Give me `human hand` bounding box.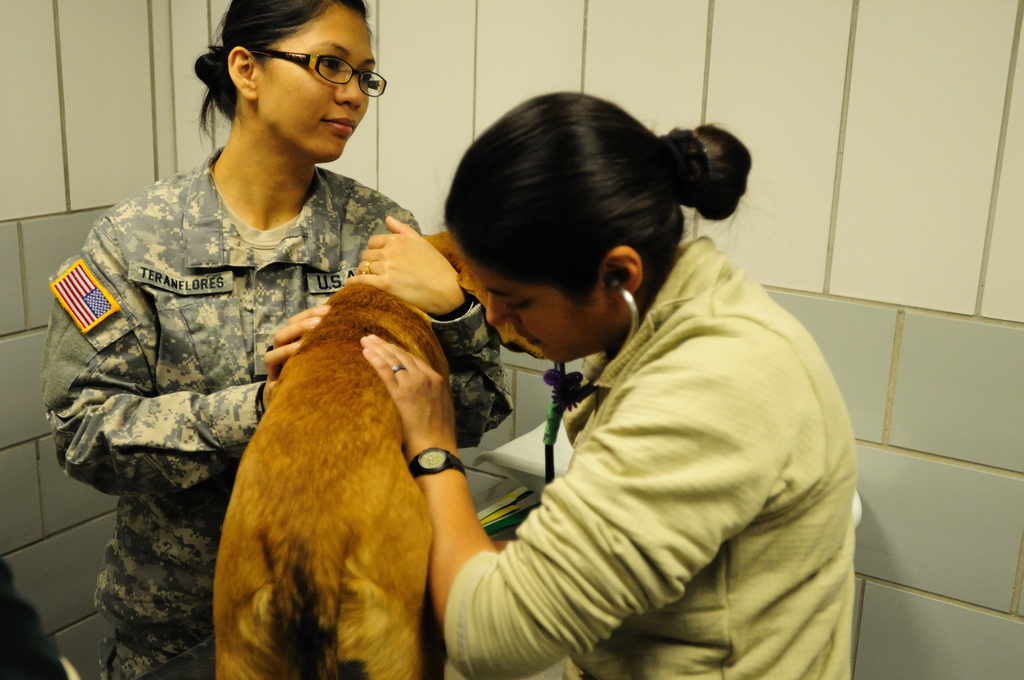
359 334 458 451.
